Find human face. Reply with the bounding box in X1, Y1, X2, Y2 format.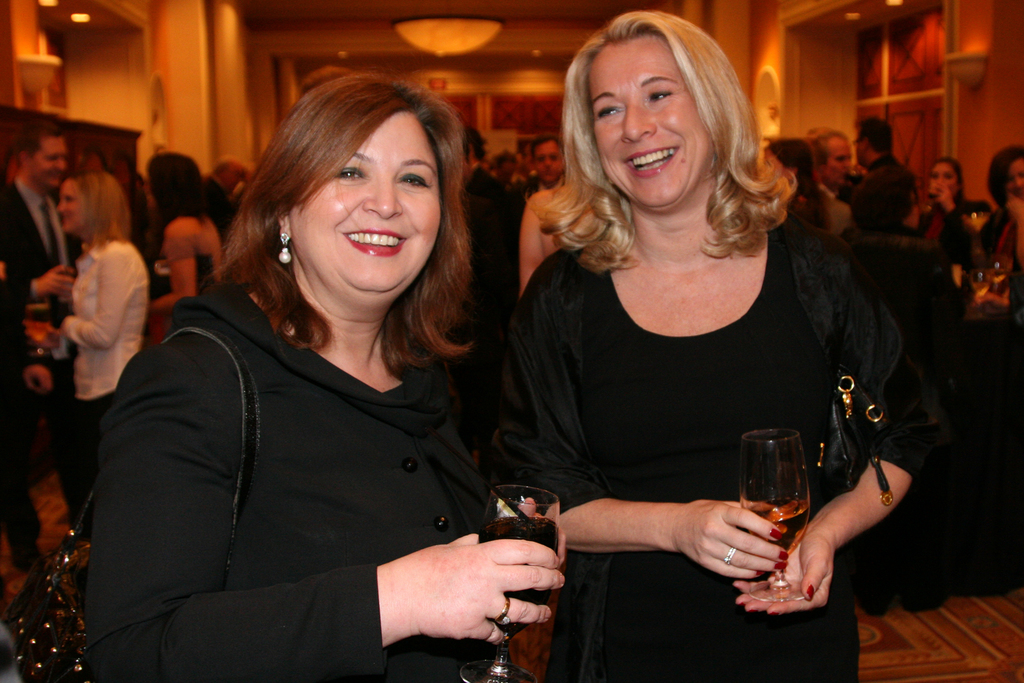
296, 115, 444, 325.
